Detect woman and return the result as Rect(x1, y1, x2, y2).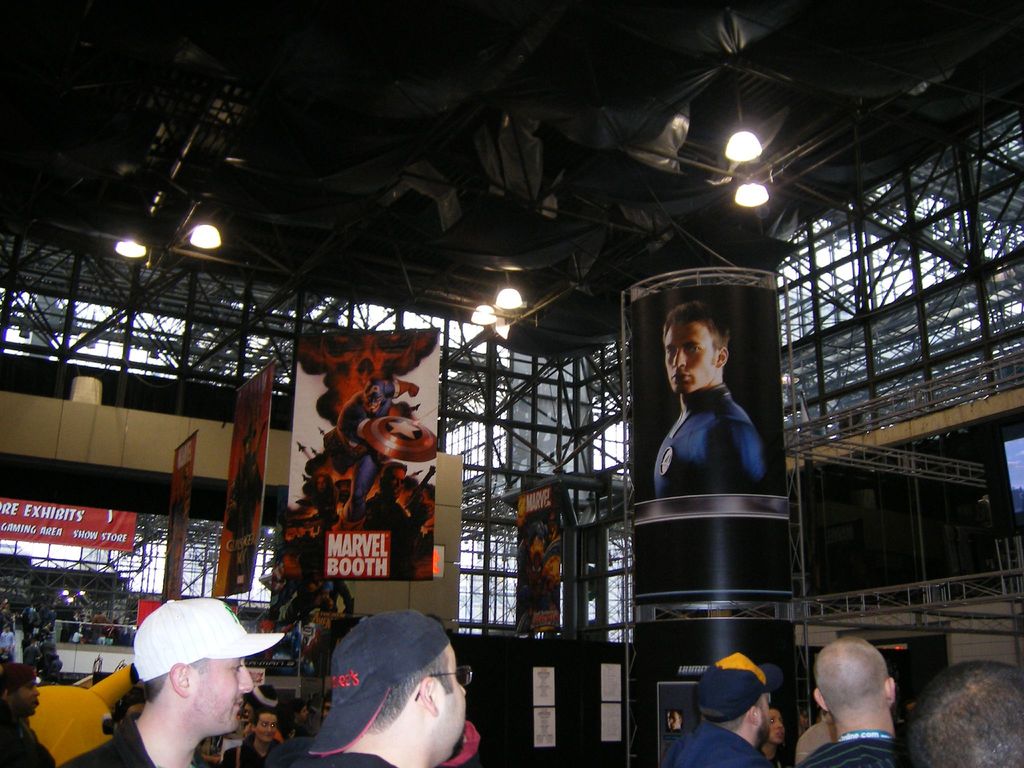
Rect(752, 696, 793, 767).
